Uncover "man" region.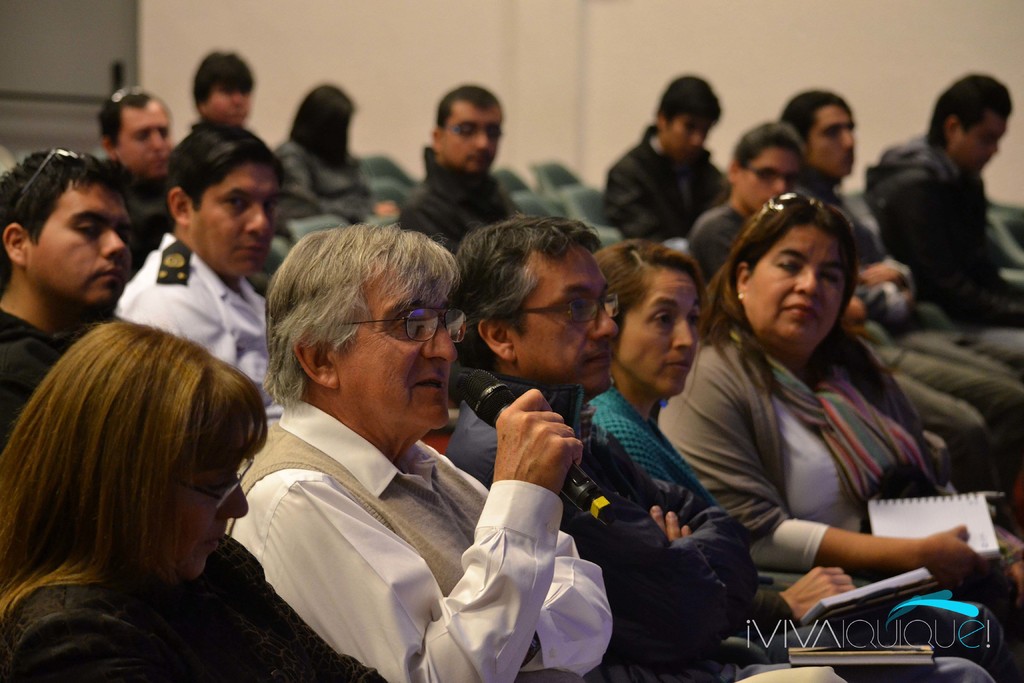
Uncovered: 604, 77, 730, 251.
